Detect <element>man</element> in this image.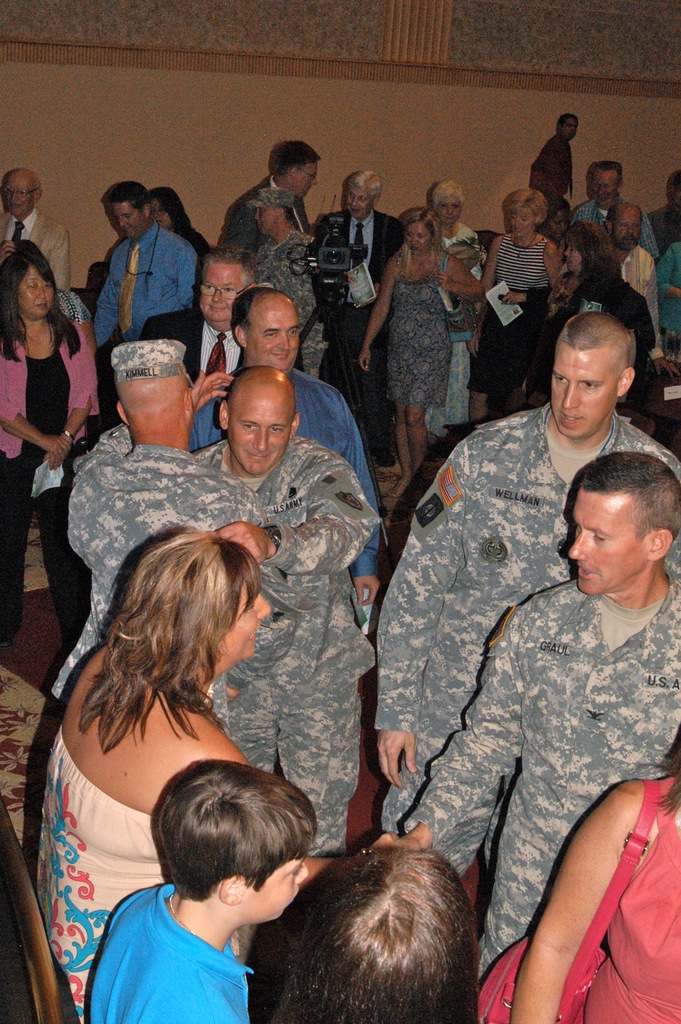
Detection: l=372, t=453, r=680, b=986.
